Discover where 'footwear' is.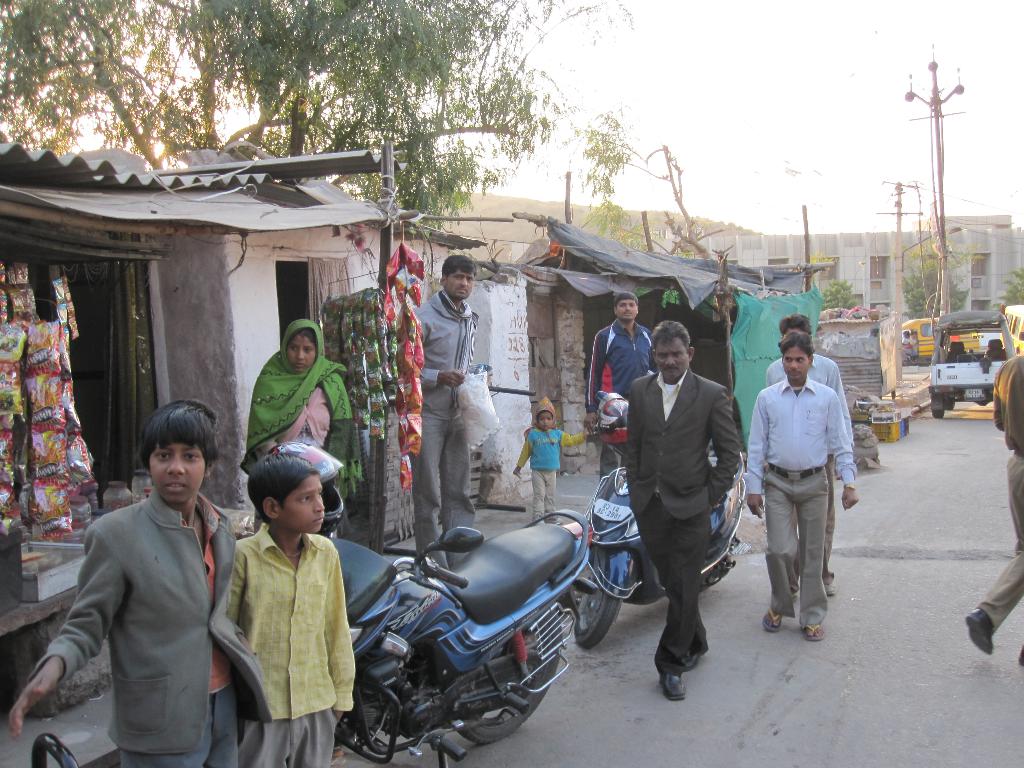
Discovered at detection(796, 618, 826, 642).
